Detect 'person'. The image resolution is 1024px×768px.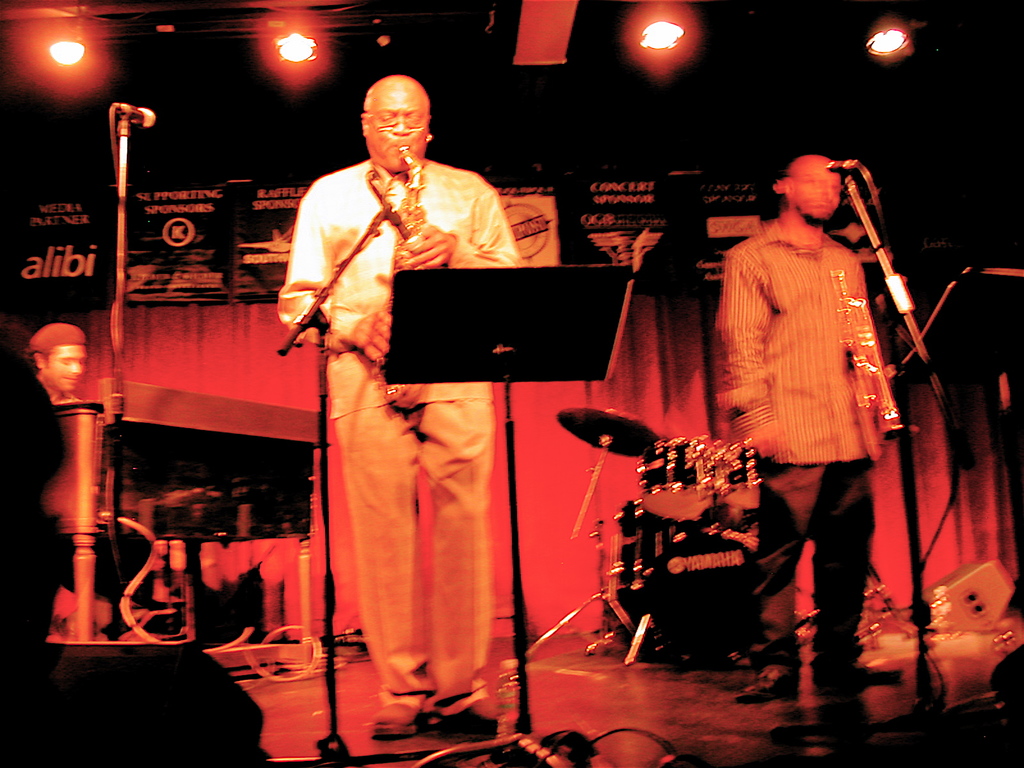
region(30, 324, 84, 403).
